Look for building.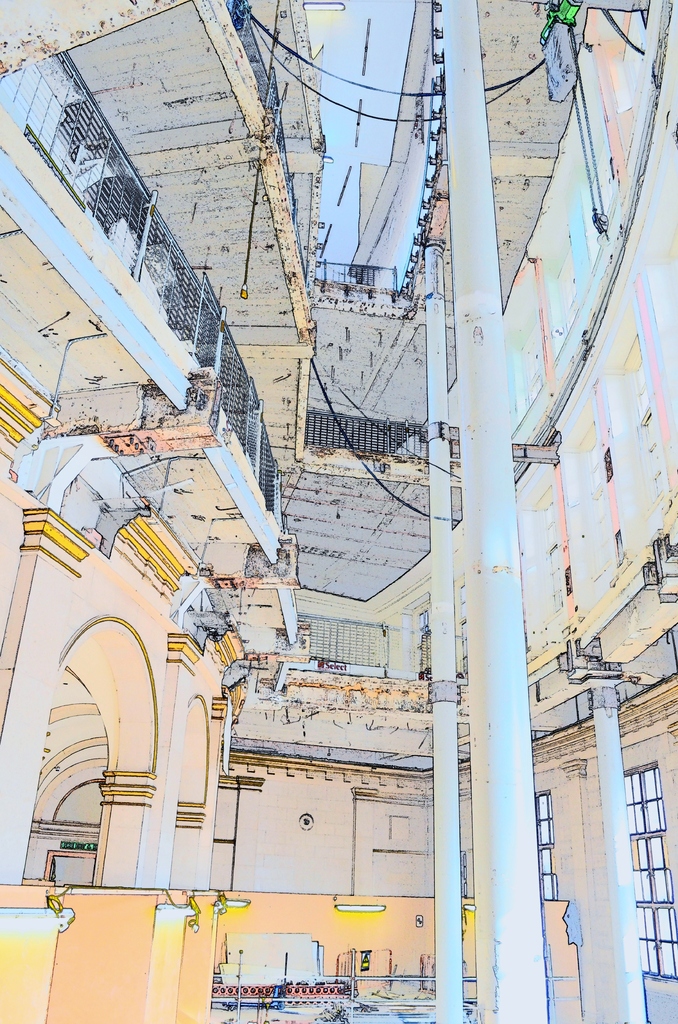
Found: x1=0 y1=0 x2=677 y2=1023.
